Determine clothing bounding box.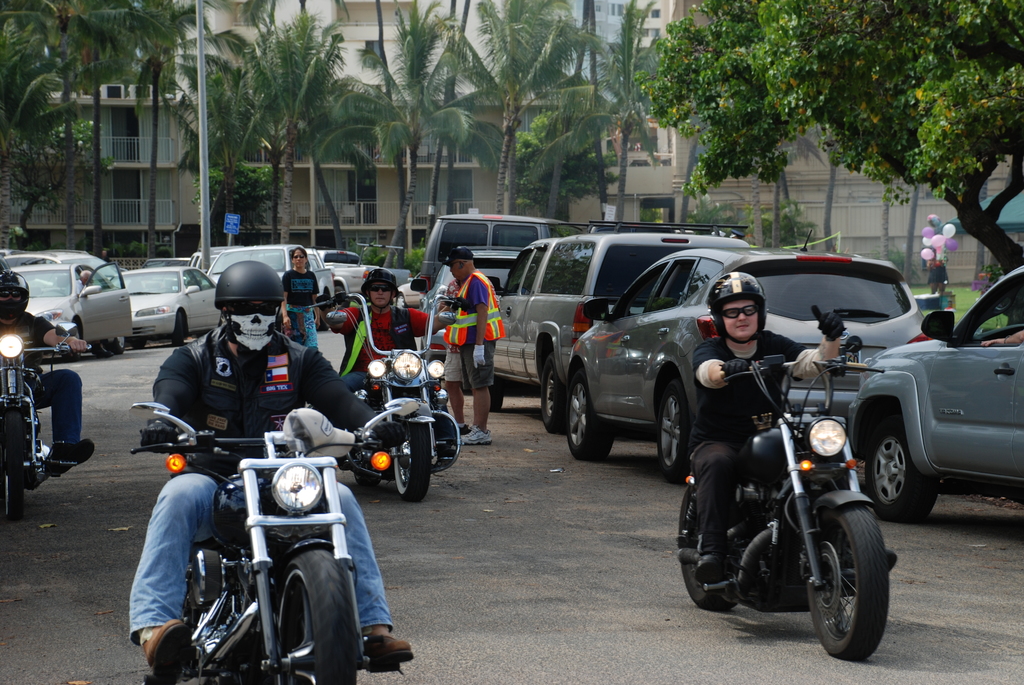
Determined: bbox=[347, 304, 417, 397].
